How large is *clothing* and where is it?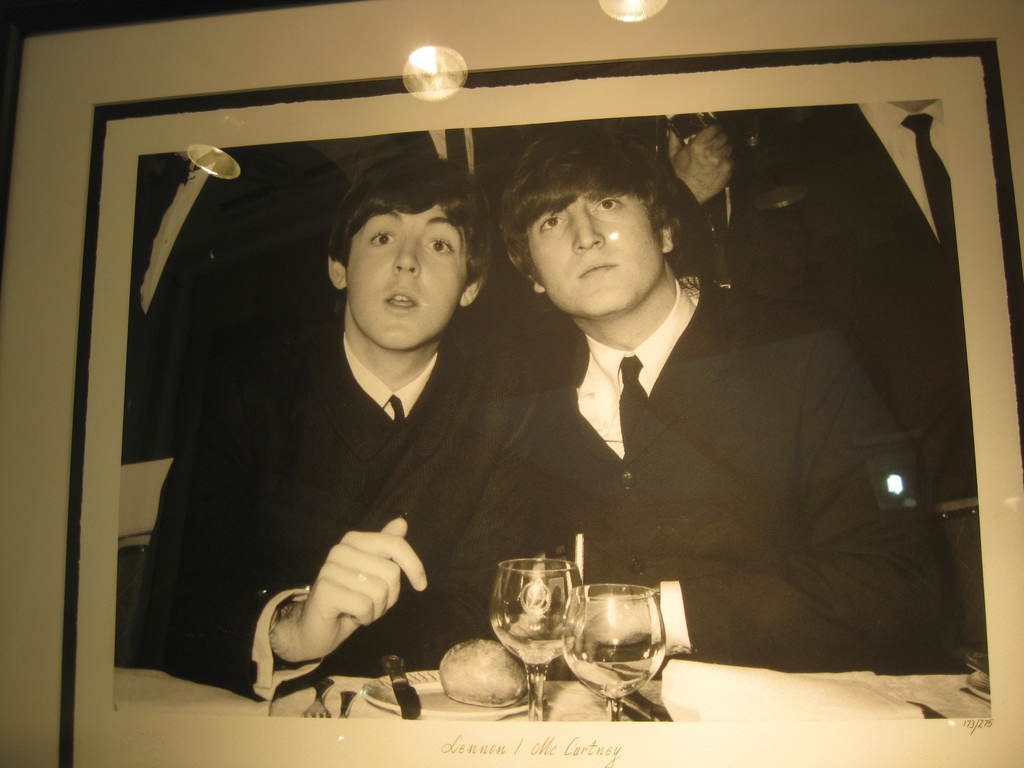
Bounding box: [left=197, top=262, right=536, bottom=662].
